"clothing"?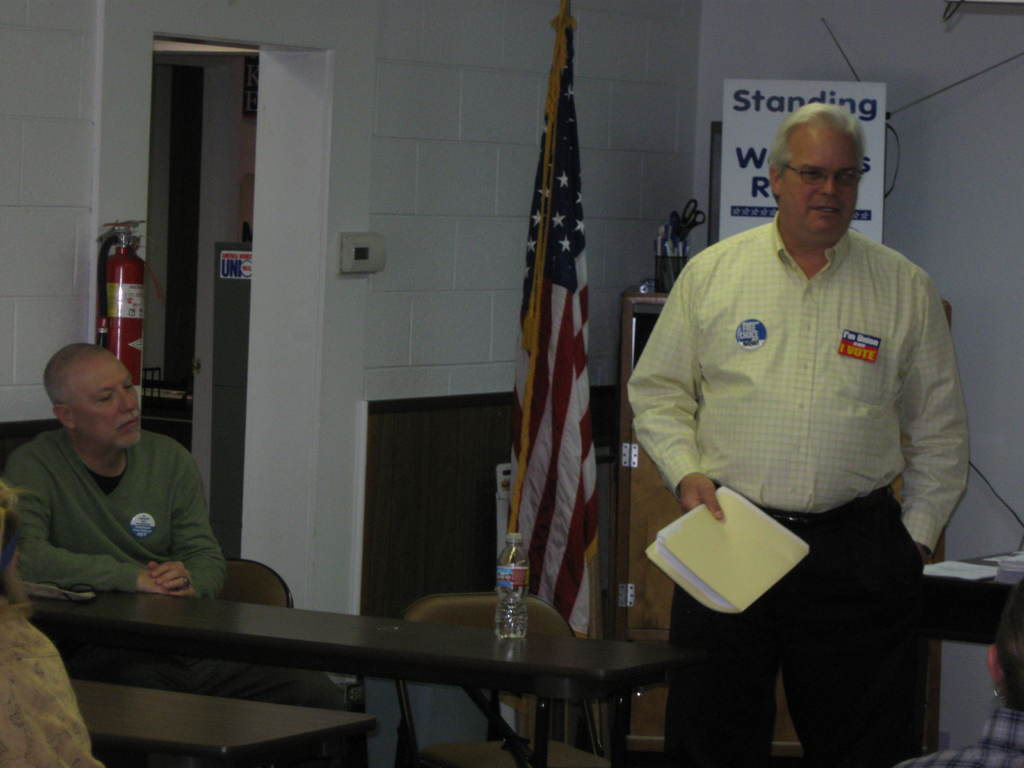
bbox=(0, 601, 104, 767)
